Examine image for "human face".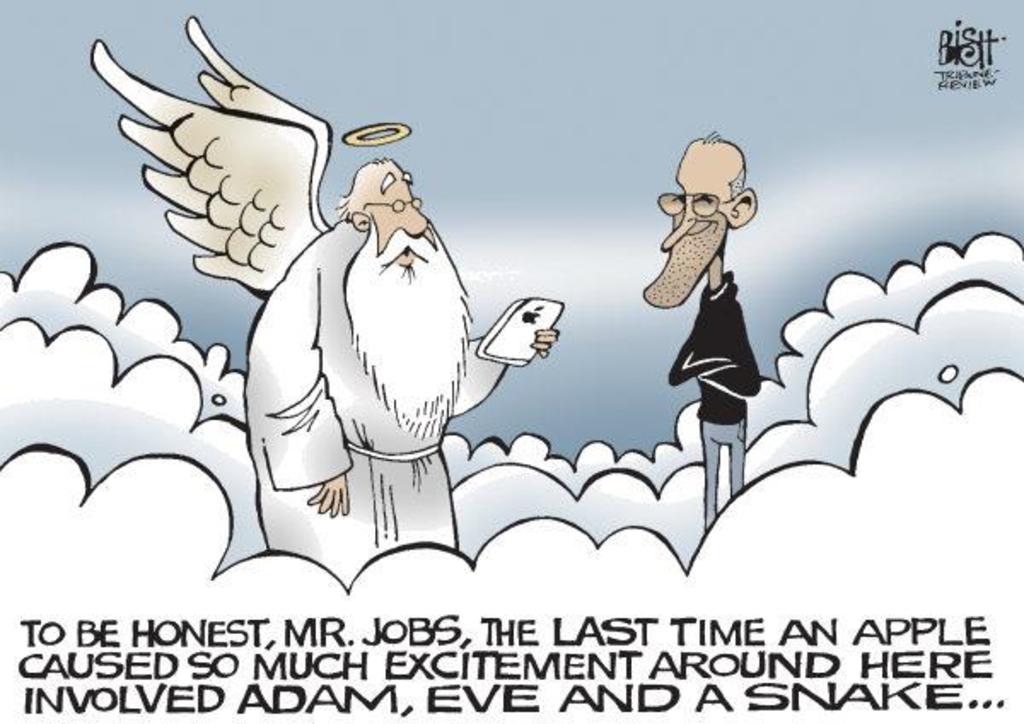
Examination result: <box>640,159,727,309</box>.
